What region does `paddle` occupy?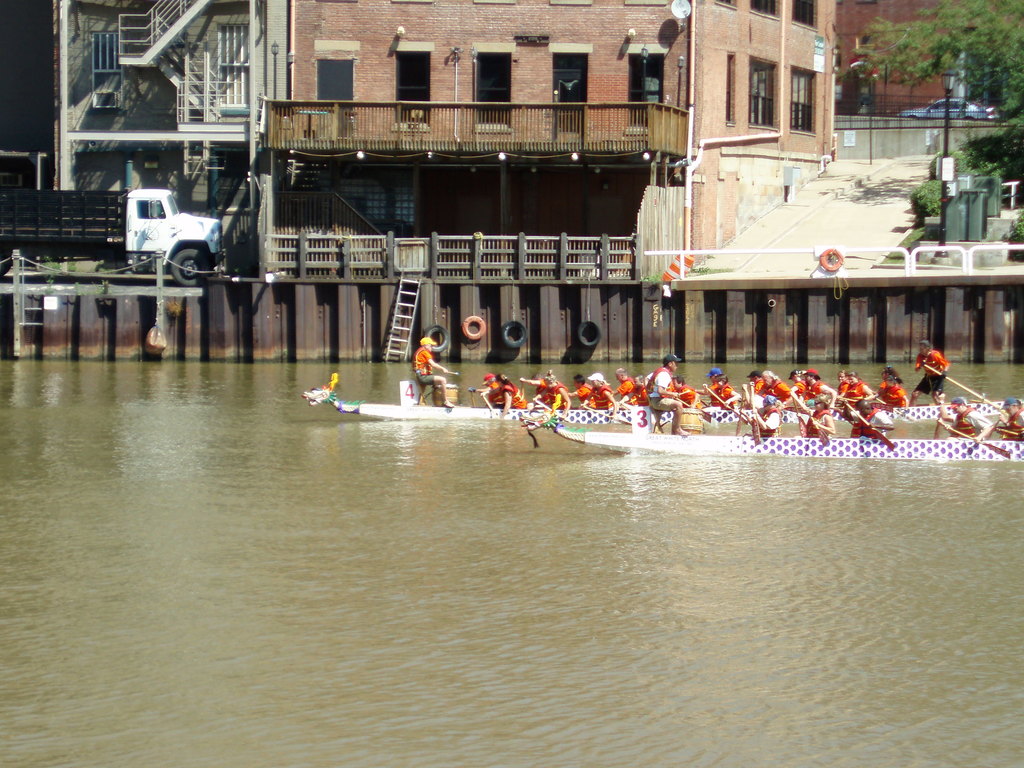
bbox=(535, 397, 567, 421).
